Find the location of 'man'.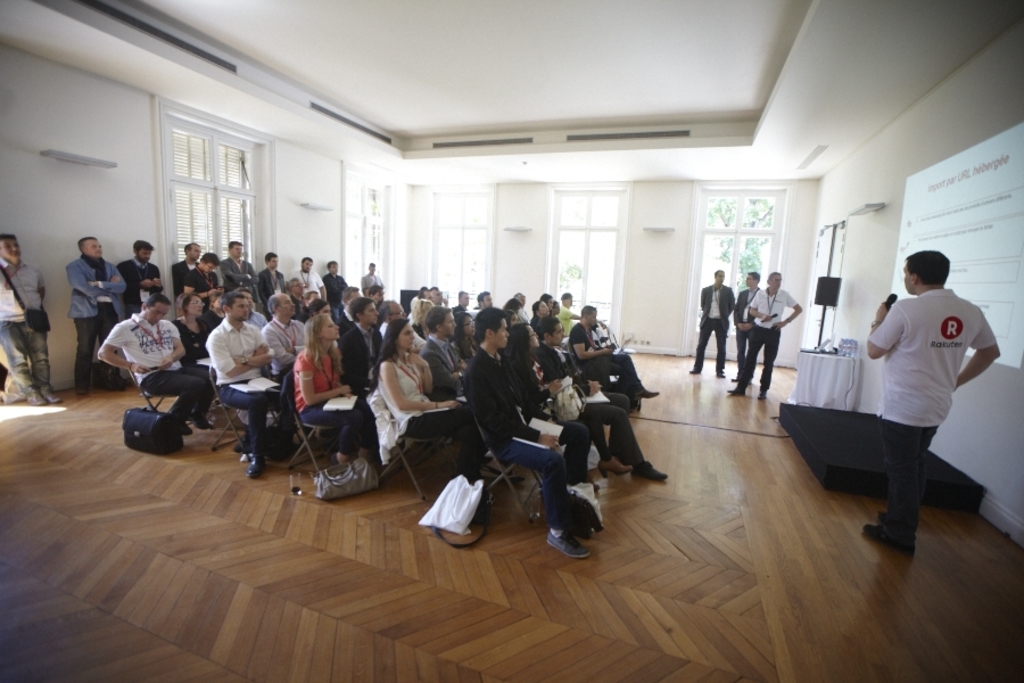
Location: <region>826, 238, 997, 550</region>.
